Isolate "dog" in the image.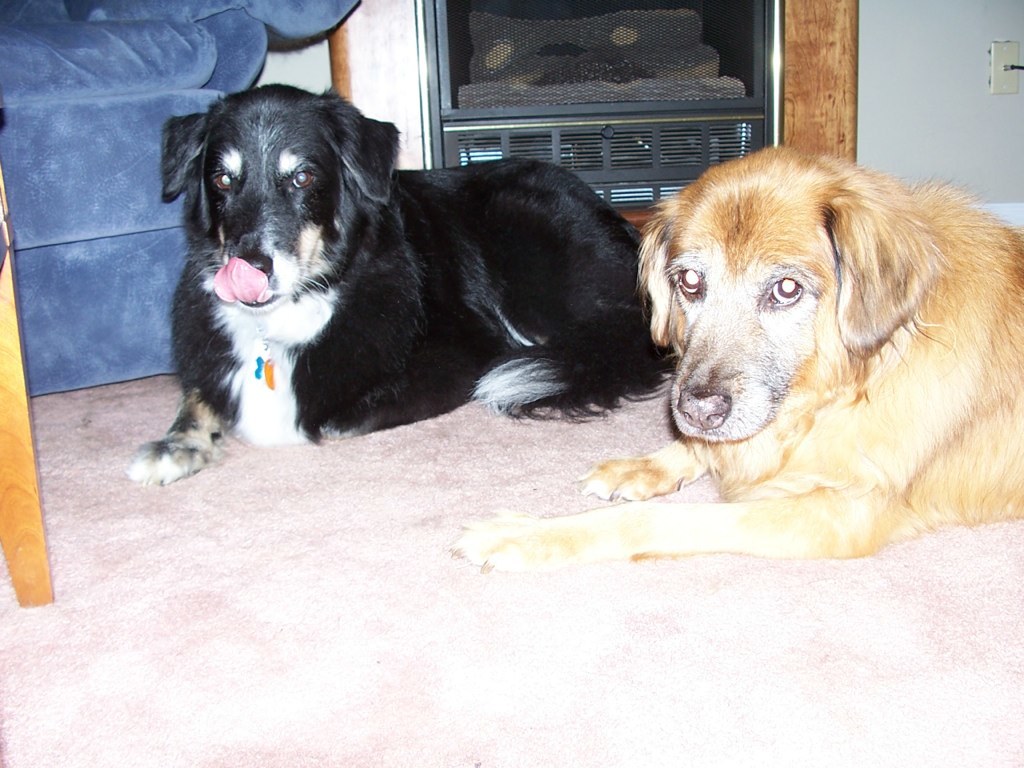
Isolated region: region(446, 146, 1023, 573).
